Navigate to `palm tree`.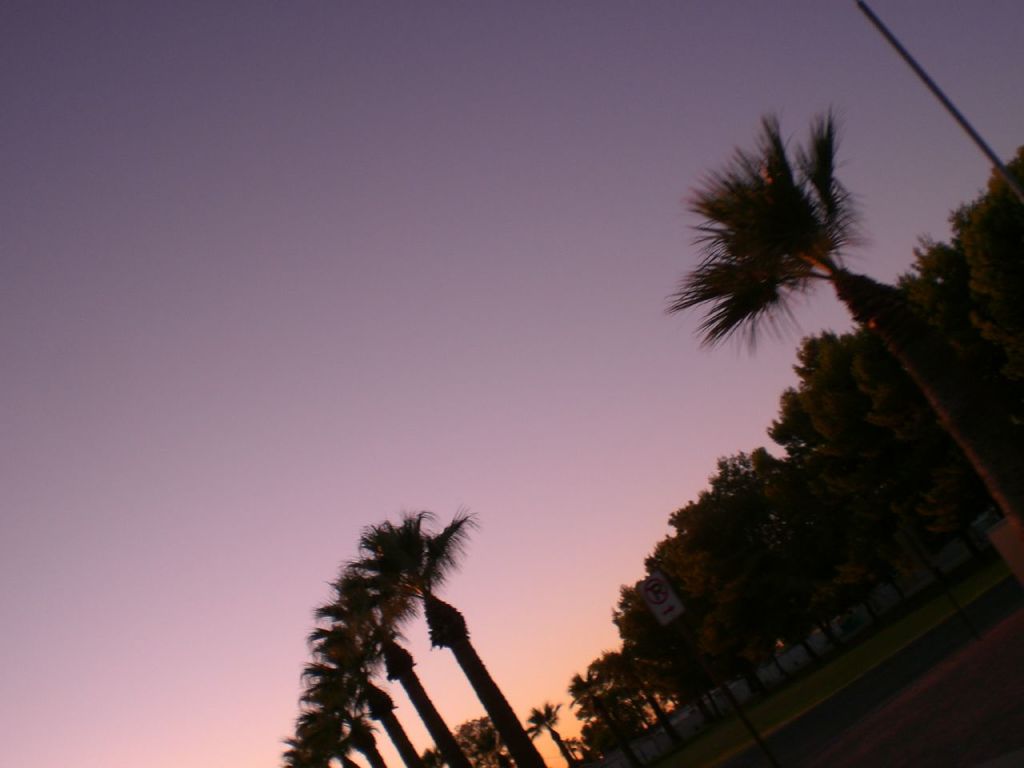
Navigation target: 325,563,466,767.
